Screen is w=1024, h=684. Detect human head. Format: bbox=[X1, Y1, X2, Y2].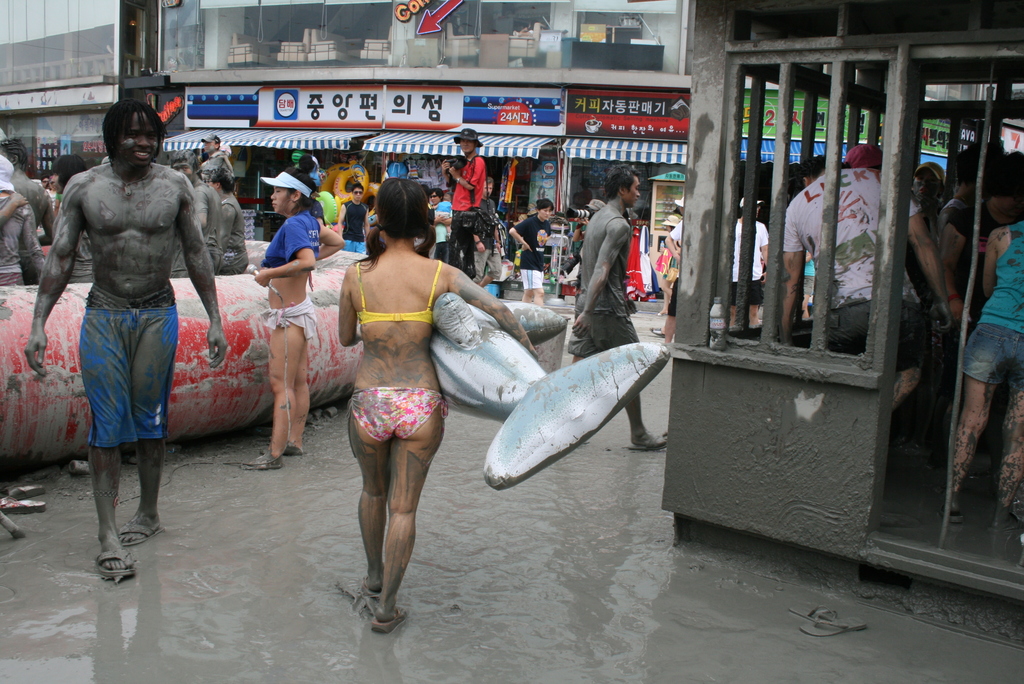
bbox=[206, 163, 234, 191].
